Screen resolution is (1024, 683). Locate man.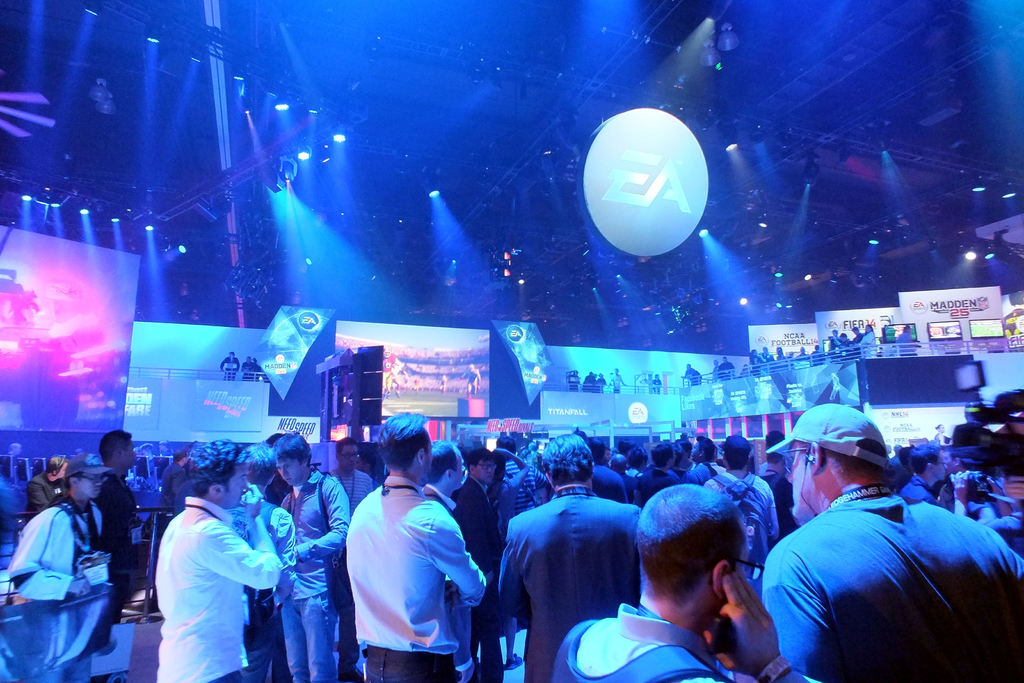
(589,438,634,507).
